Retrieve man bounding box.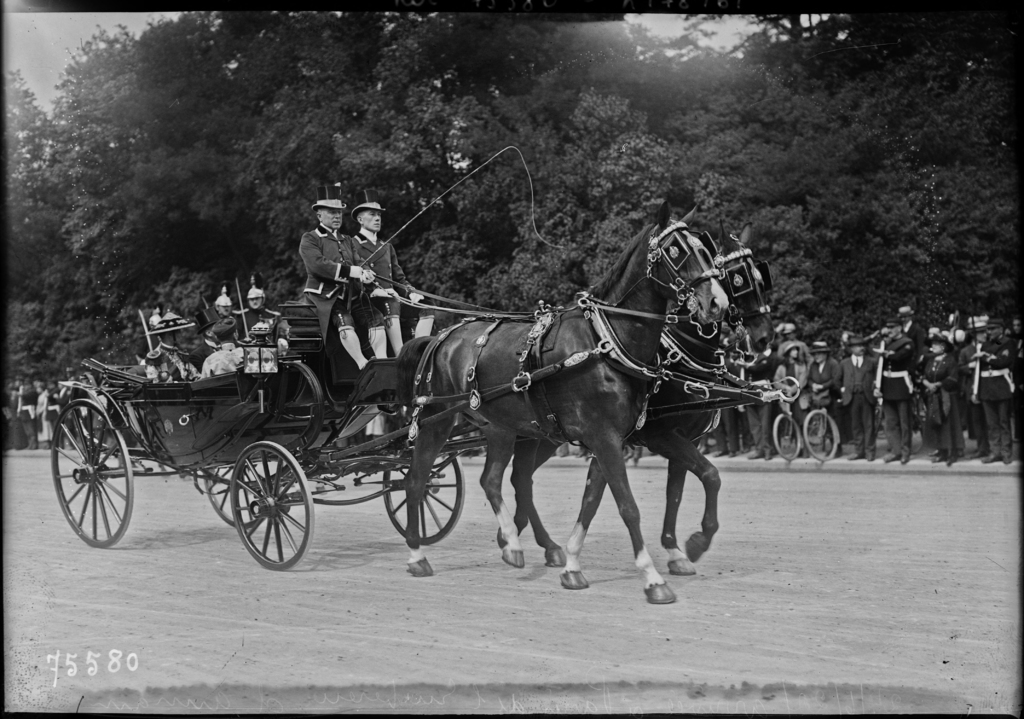
Bounding box: 897, 303, 926, 375.
